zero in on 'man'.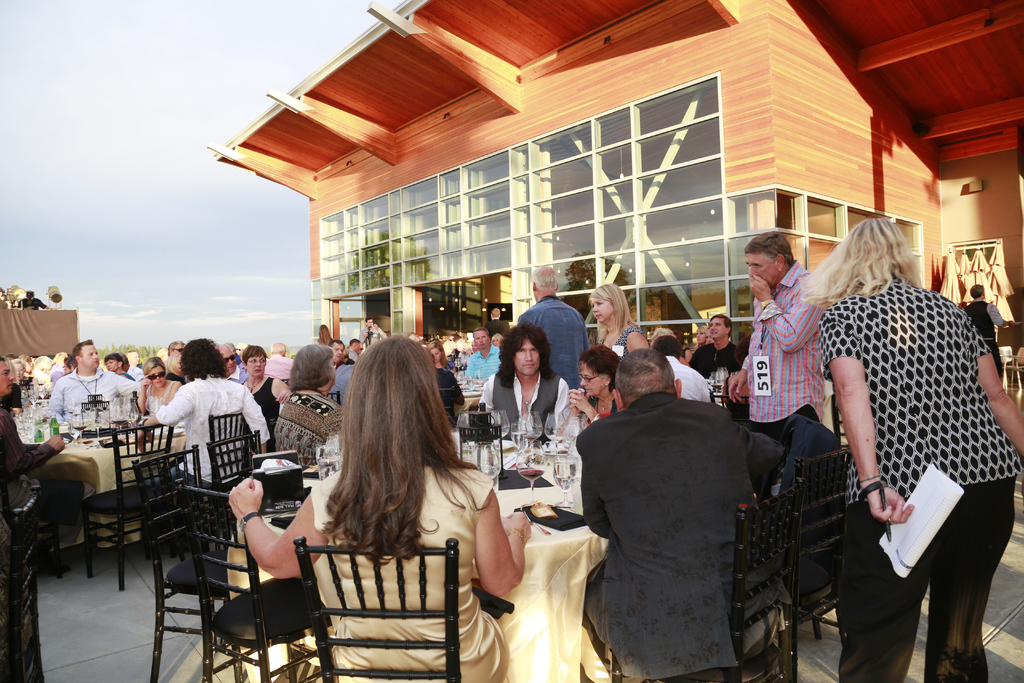
Zeroed in: 735:226:838:449.
